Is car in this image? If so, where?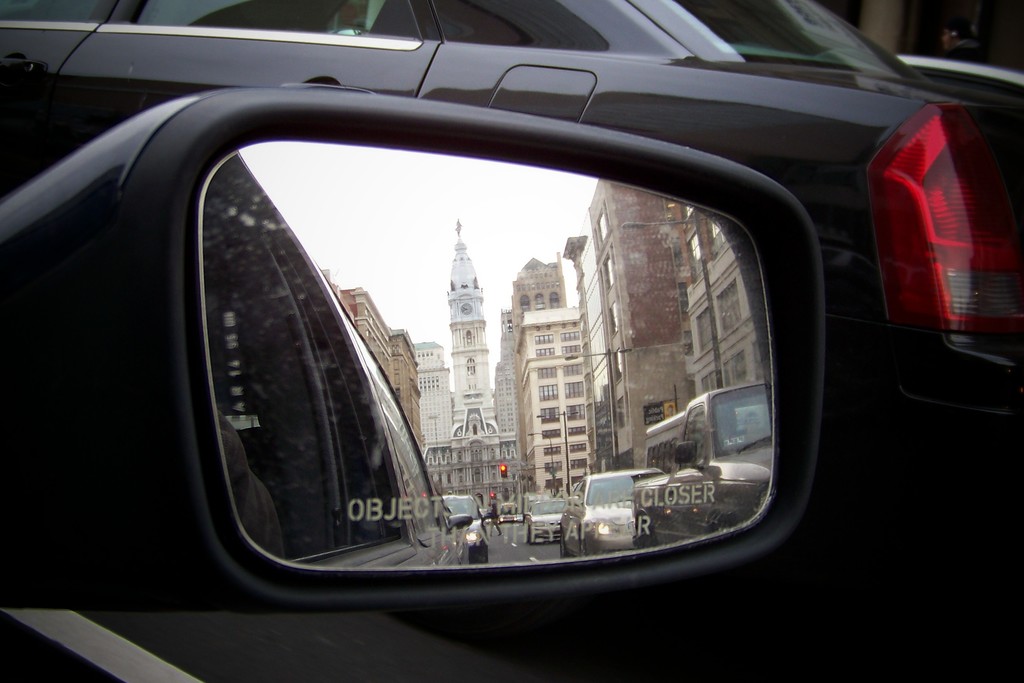
Yes, at x1=441, y1=495, x2=483, y2=564.
